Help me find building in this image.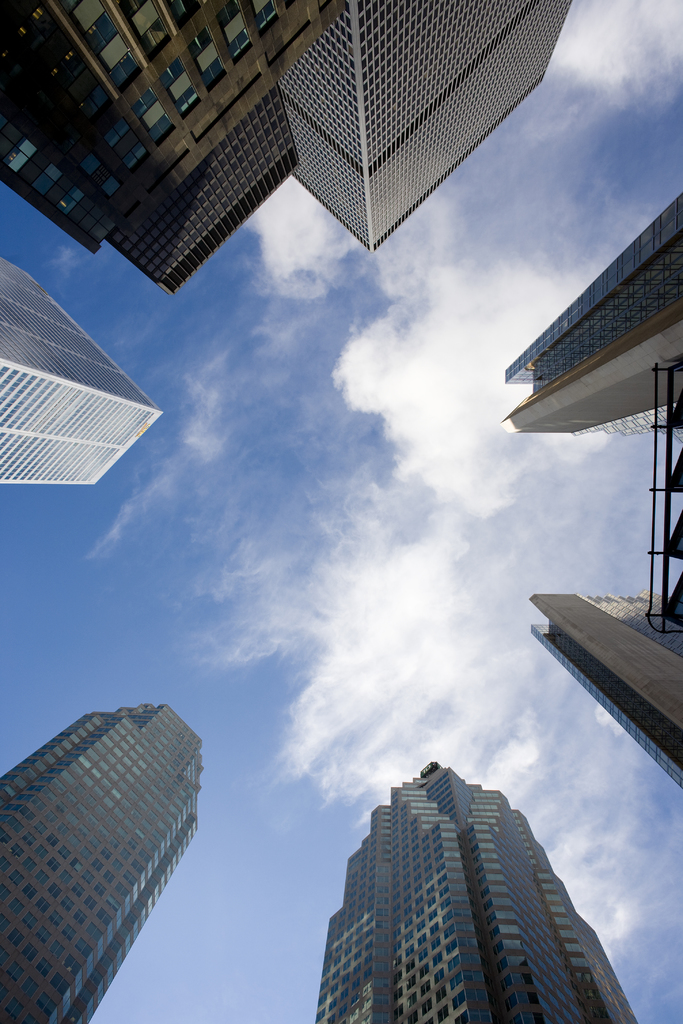
Found it: [left=0, top=700, right=202, bottom=1023].
